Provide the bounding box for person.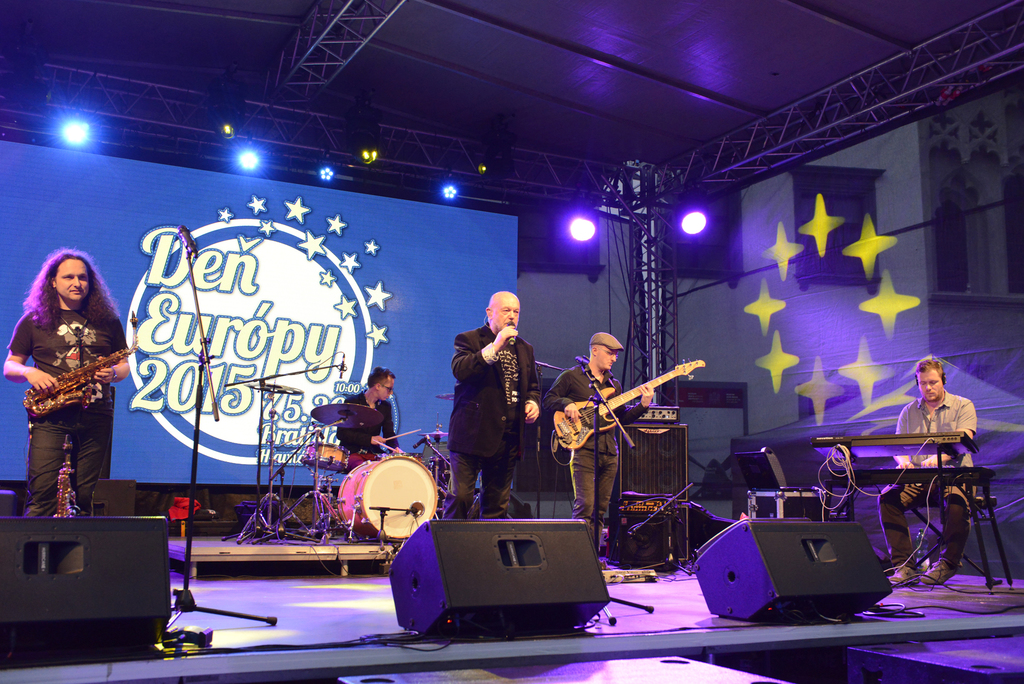
box=[442, 287, 545, 518].
